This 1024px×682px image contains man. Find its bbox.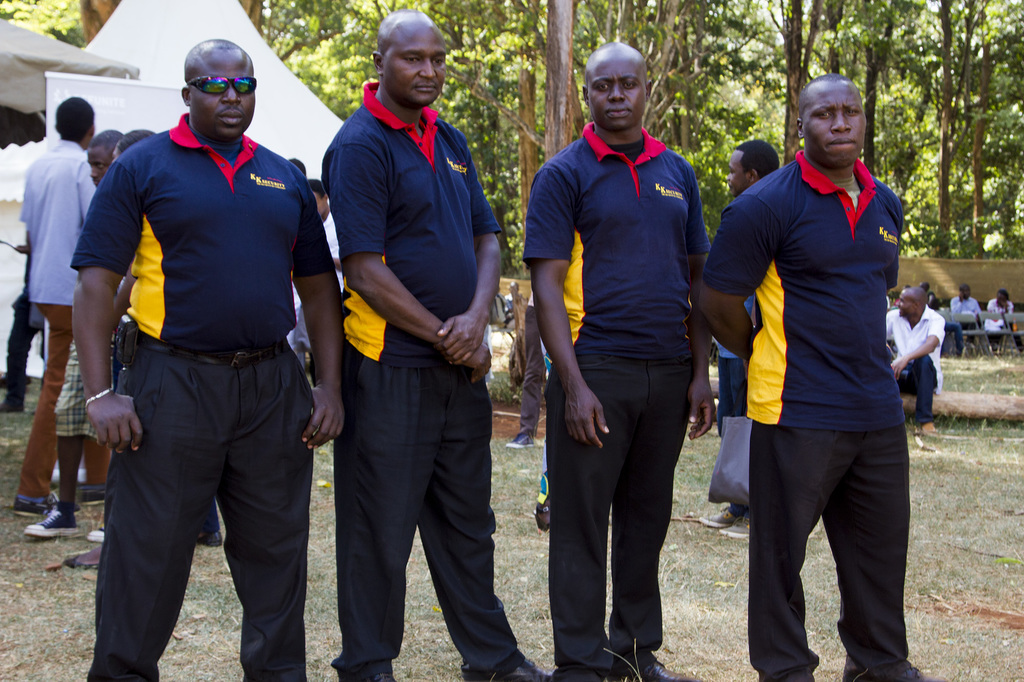
<box>79,0,323,681</box>.
